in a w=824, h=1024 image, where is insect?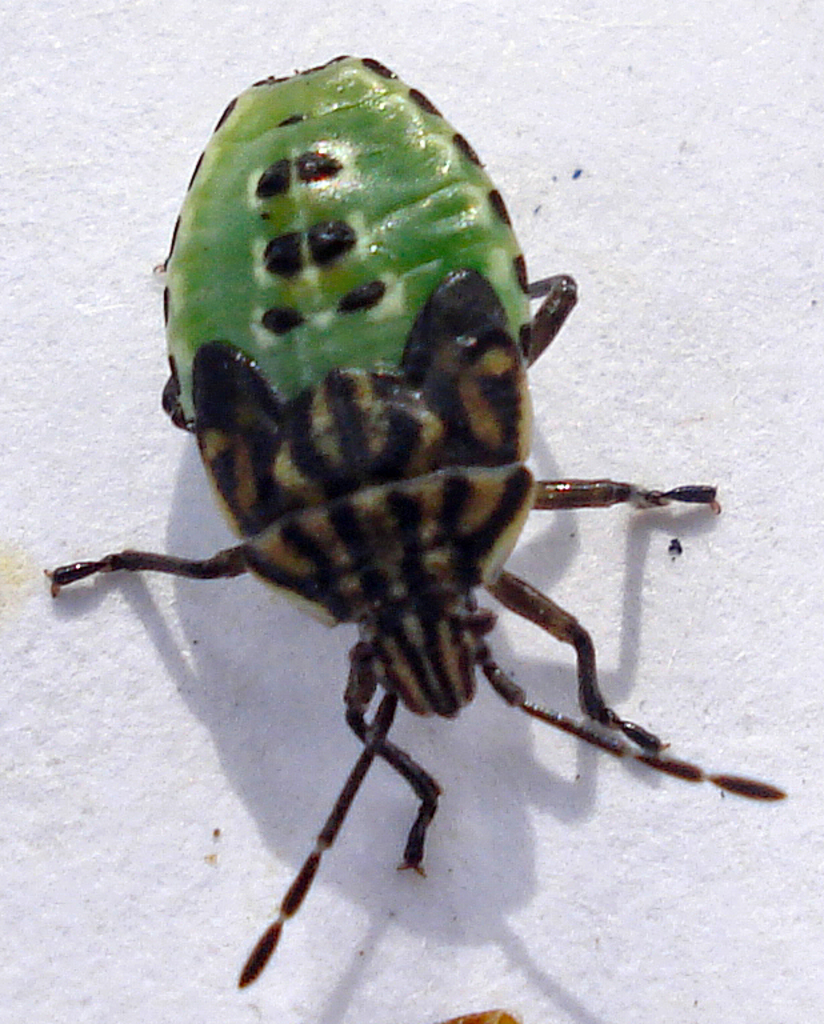
BBox(40, 49, 787, 983).
